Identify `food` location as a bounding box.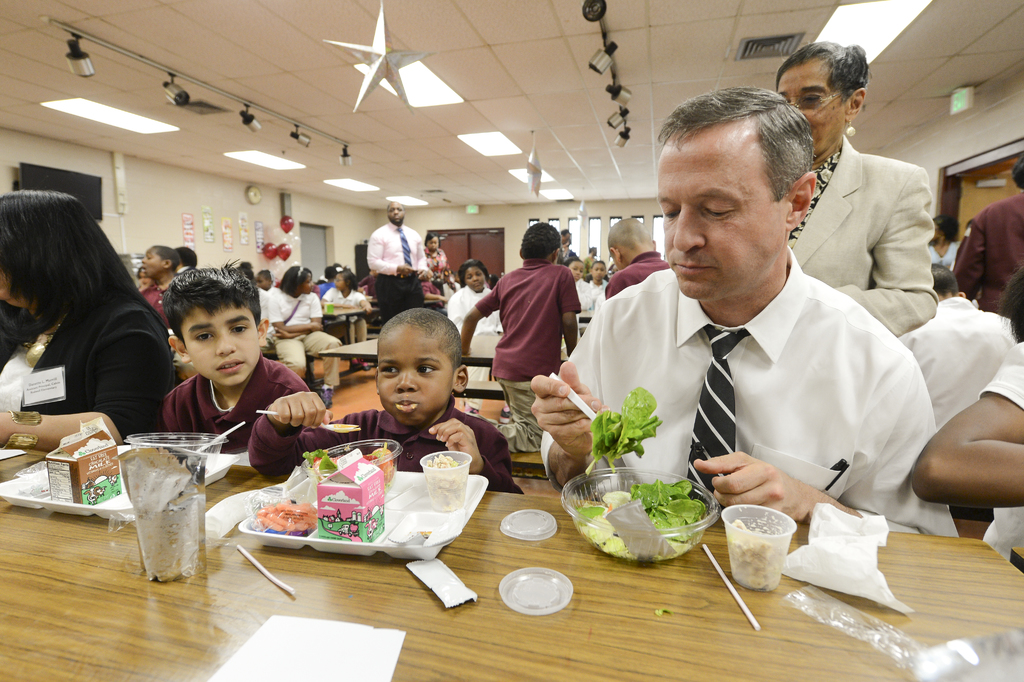
(584,387,662,478).
